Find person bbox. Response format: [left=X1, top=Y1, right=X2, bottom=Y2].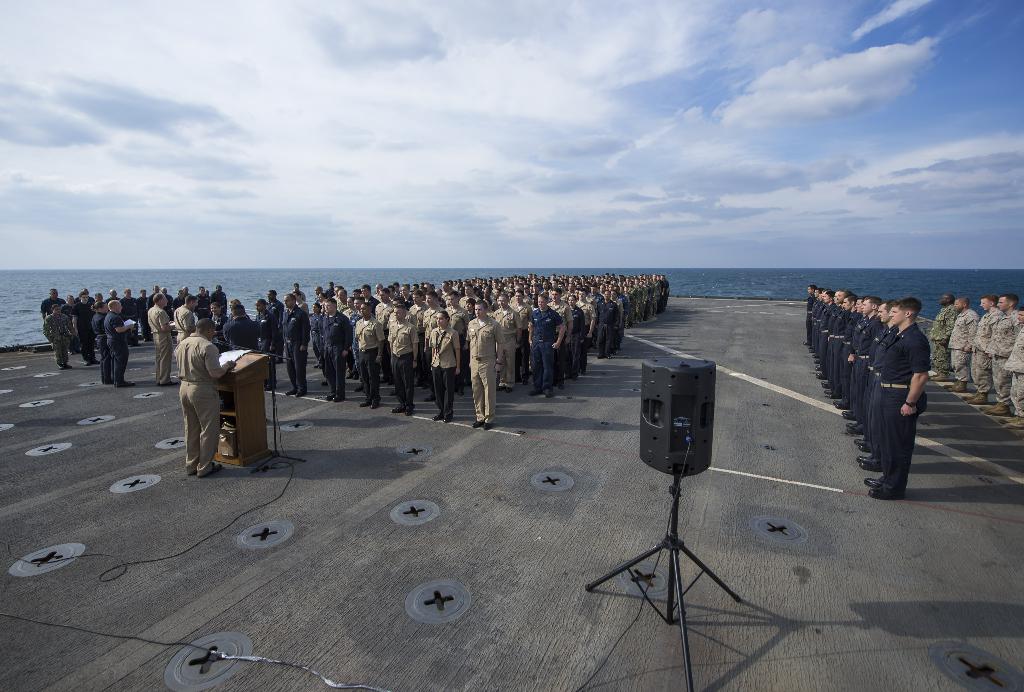
[left=256, top=296, right=278, bottom=388].
